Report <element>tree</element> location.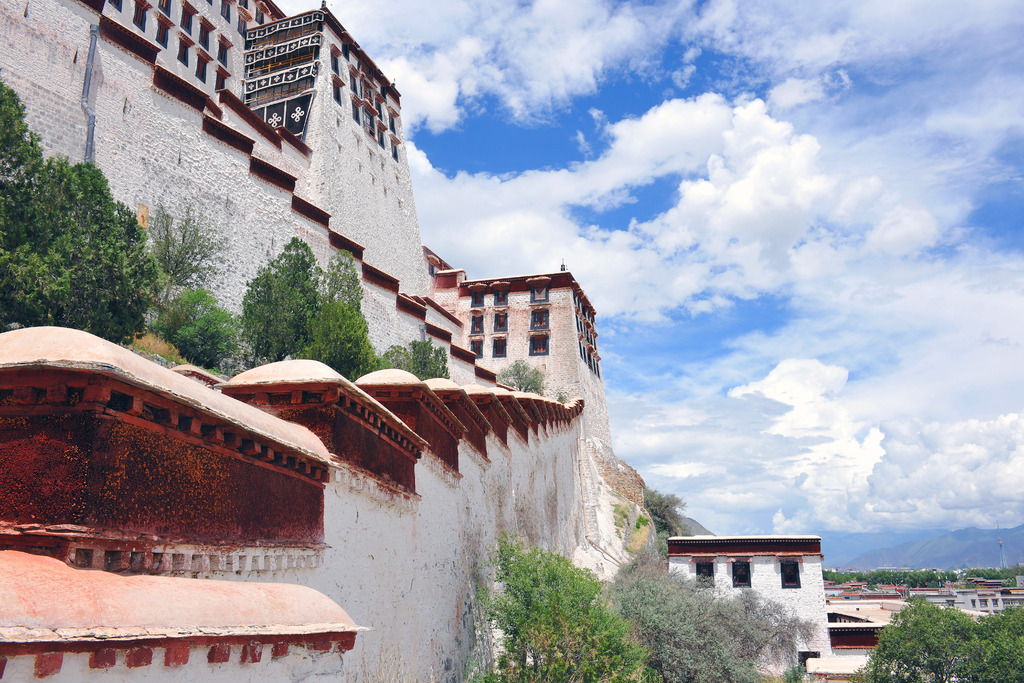
Report: x1=154, y1=277, x2=236, y2=381.
